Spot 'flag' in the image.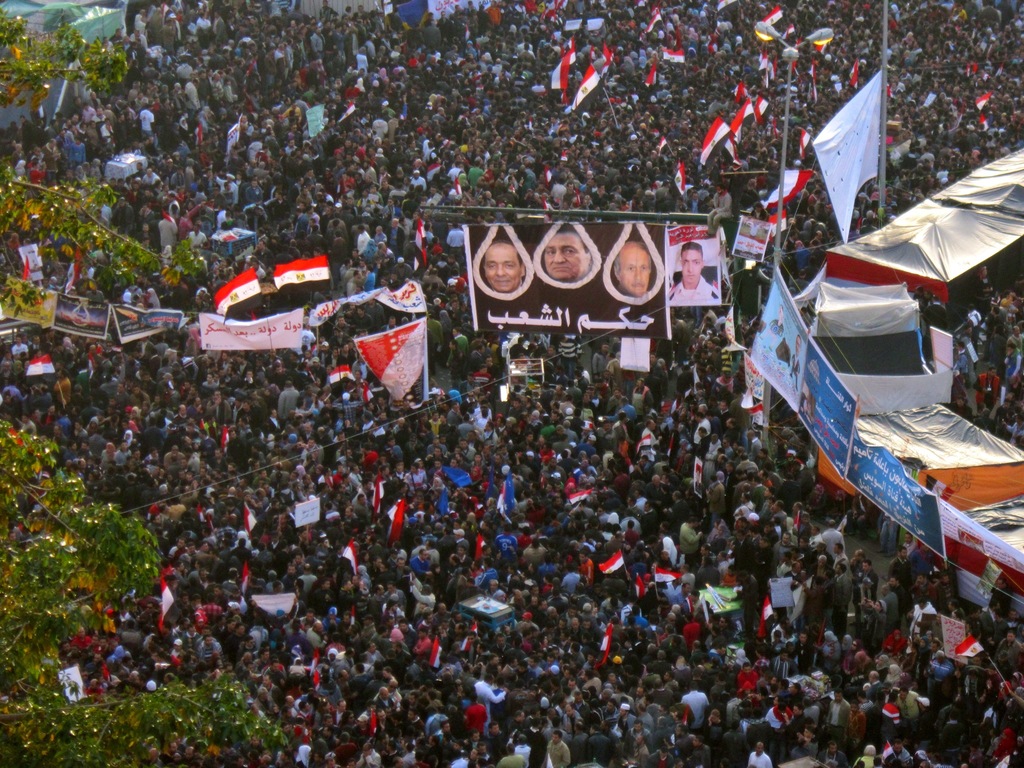
'flag' found at crop(428, 638, 449, 666).
